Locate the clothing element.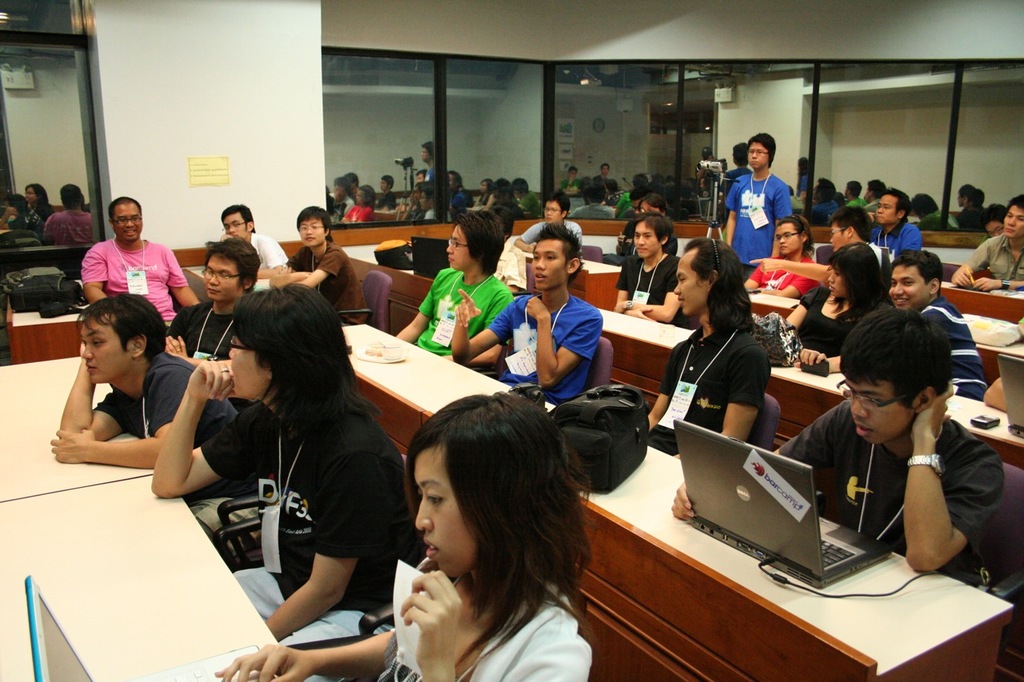
Element bbox: rect(418, 269, 514, 366).
